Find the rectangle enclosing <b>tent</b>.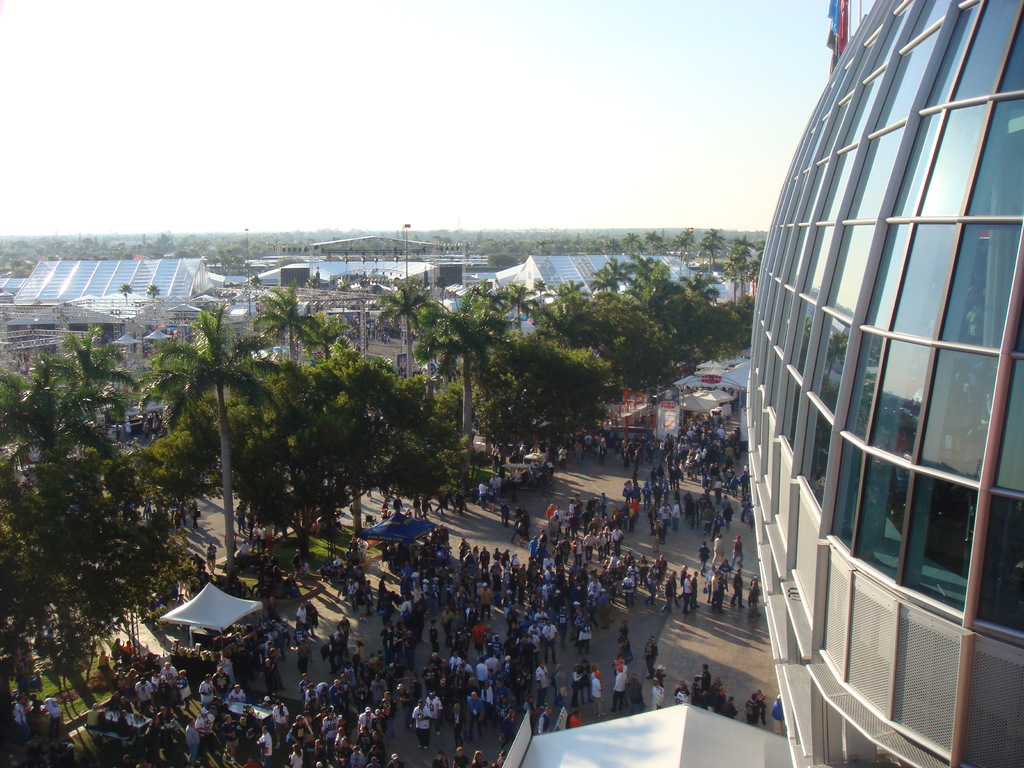
682/359/749/428.
